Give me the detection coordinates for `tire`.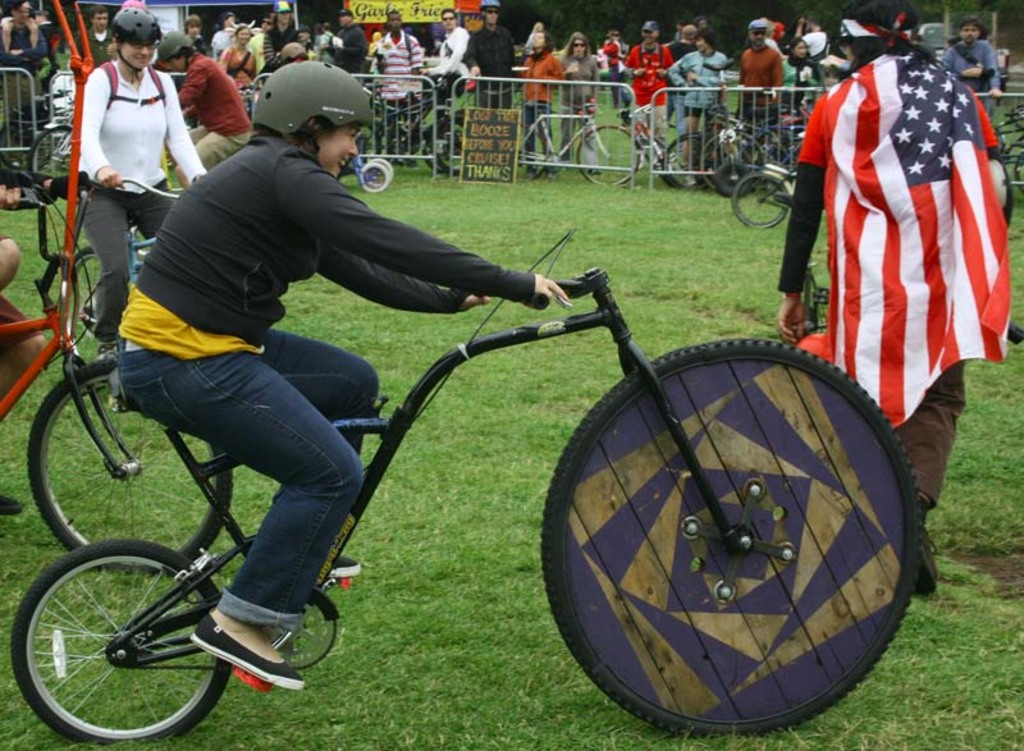
region(26, 357, 234, 573).
